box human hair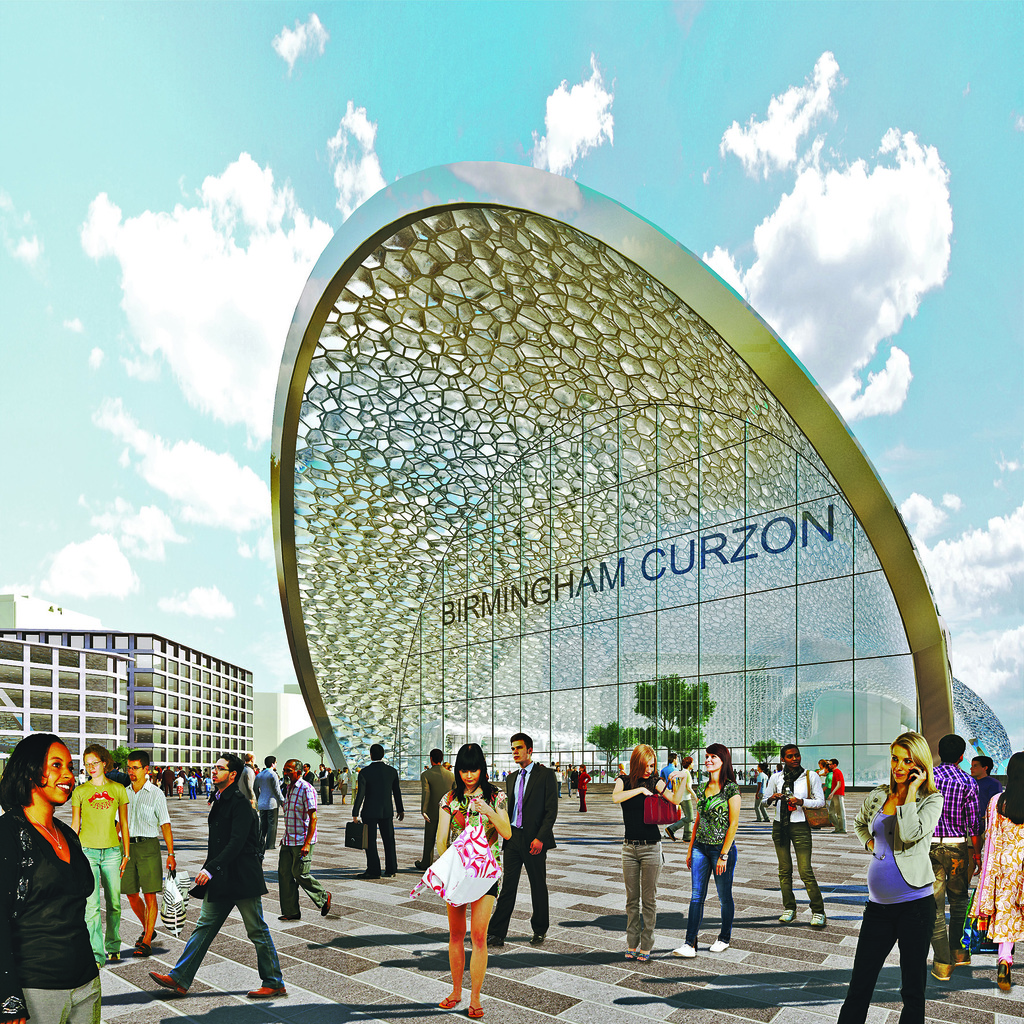
detection(509, 730, 531, 749)
